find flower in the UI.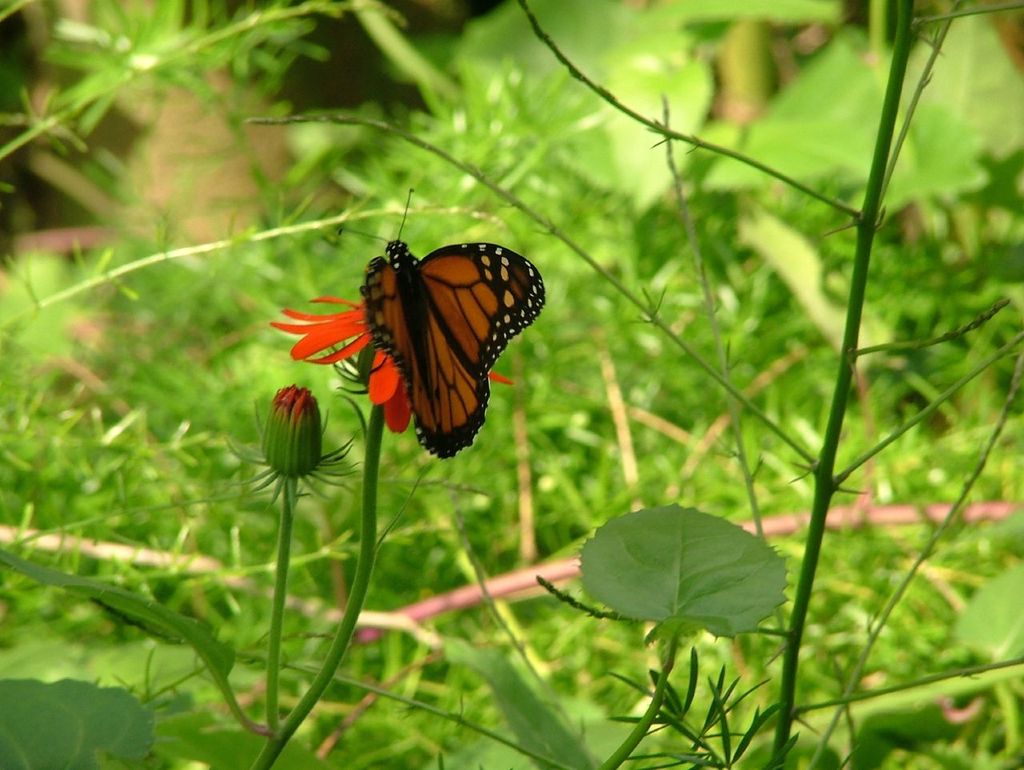
UI element at <box>270,292,517,434</box>.
